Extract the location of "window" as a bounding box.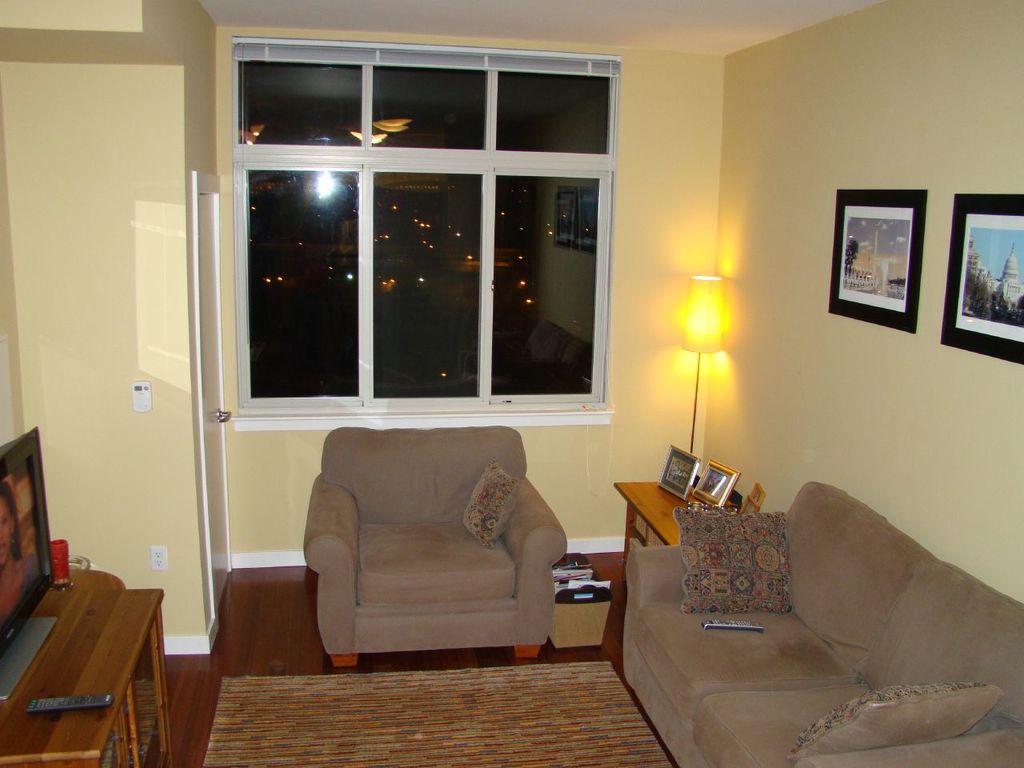
500/72/612/148.
